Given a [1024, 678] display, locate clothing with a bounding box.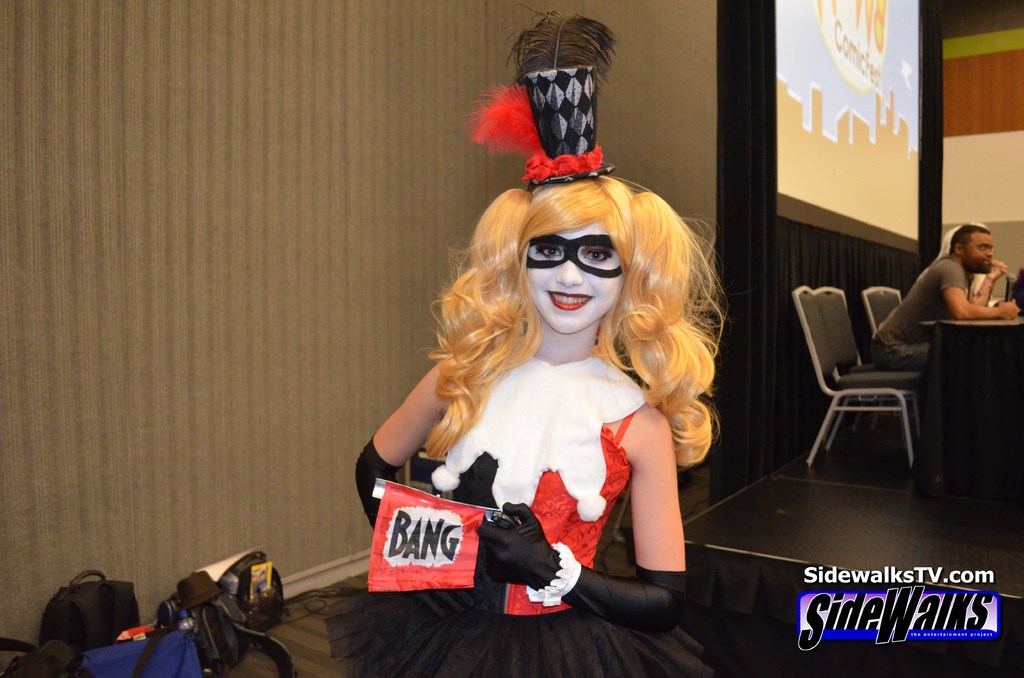
Located: crop(872, 248, 975, 473).
